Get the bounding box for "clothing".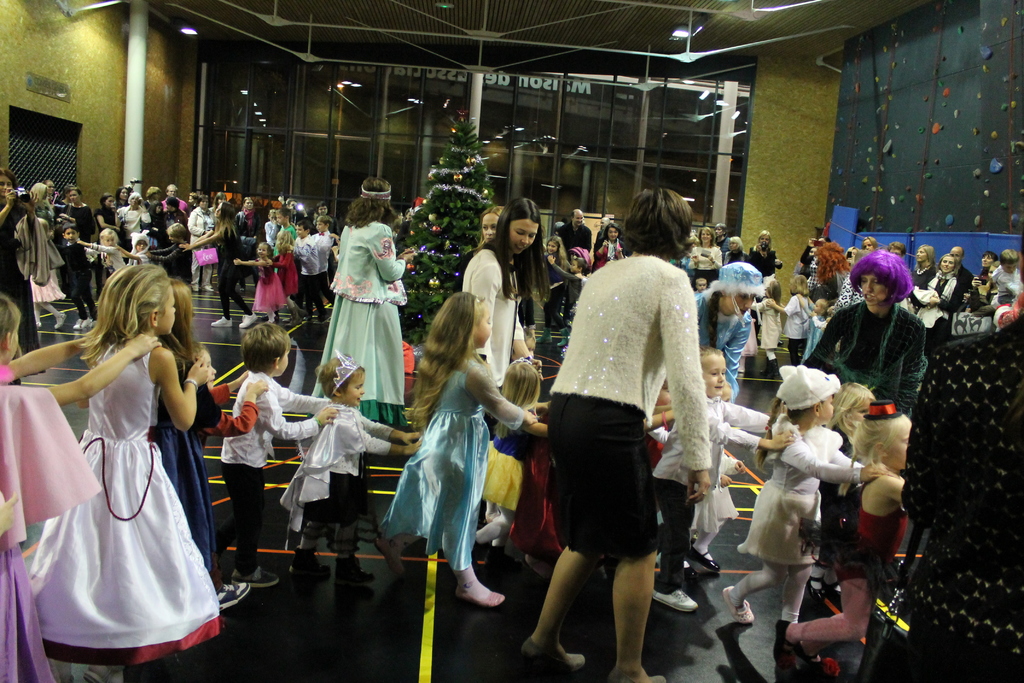
detection(276, 402, 387, 546).
